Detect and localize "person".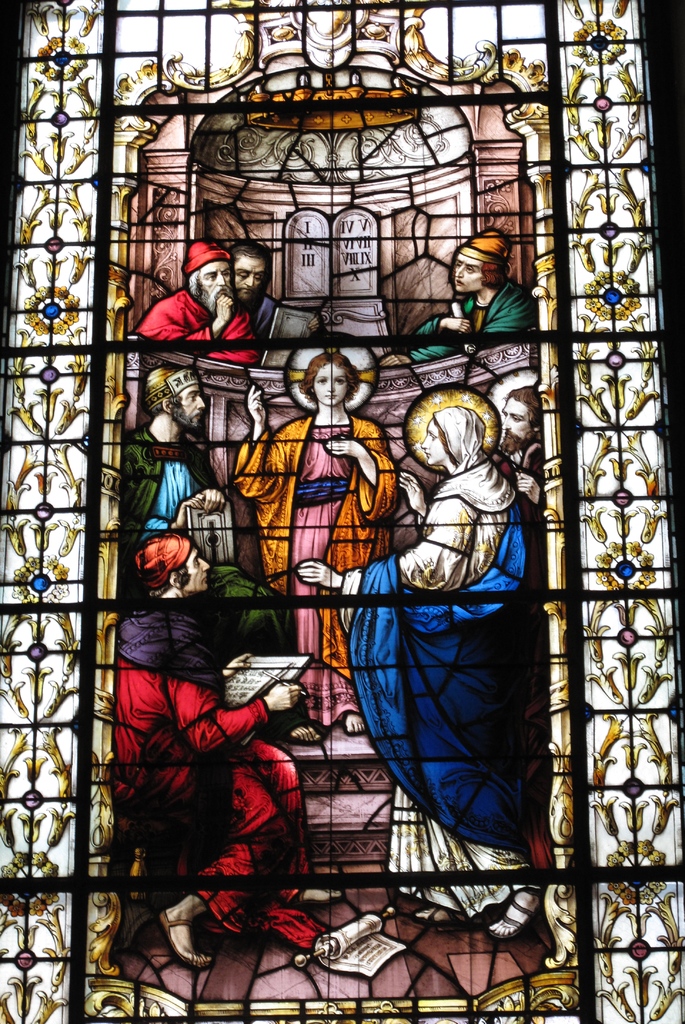
Localized at 109/529/316/993.
